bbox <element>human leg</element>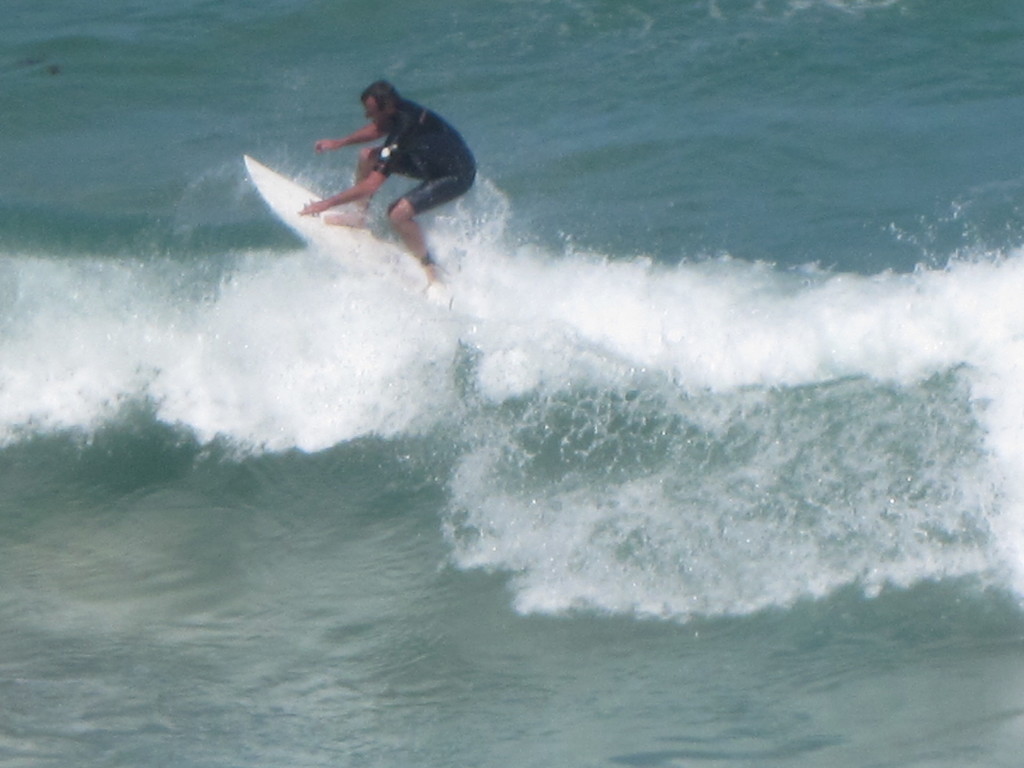
387, 169, 474, 290
